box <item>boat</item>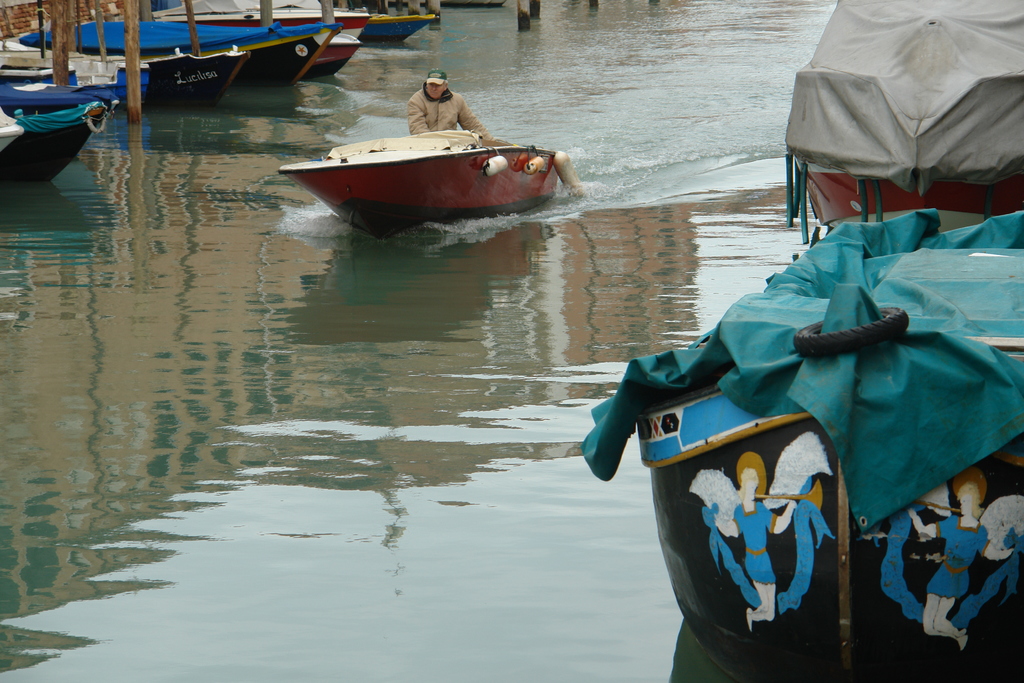
{"left": 783, "top": 0, "right": 1023, "bottom": 242}
